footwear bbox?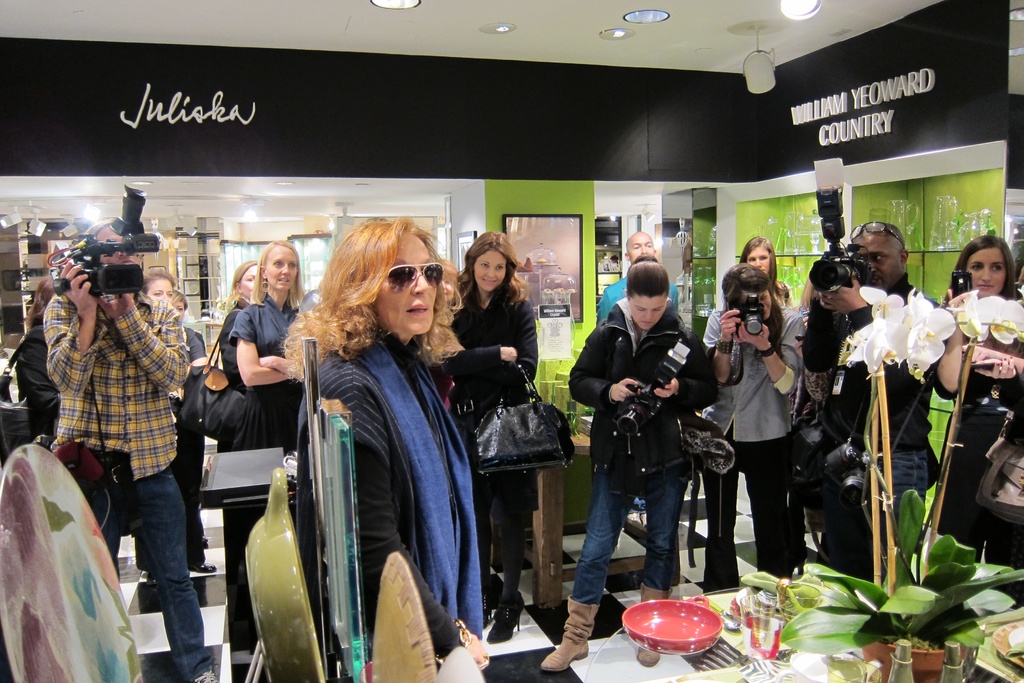
540, 595, 601, 677
